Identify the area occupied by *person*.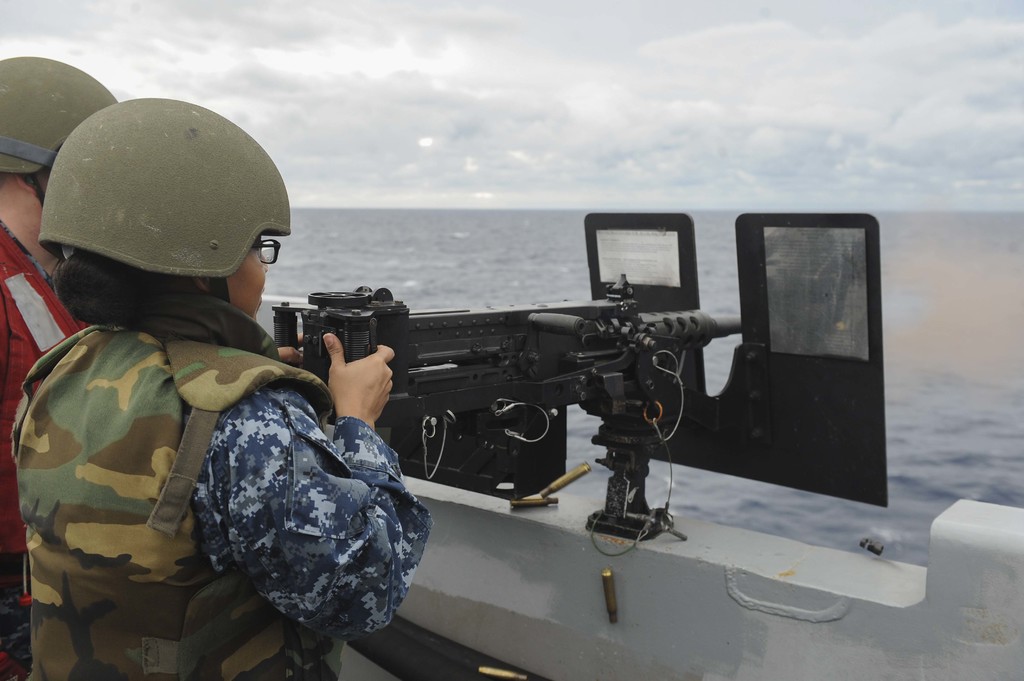
Area: 8:92:438:680.
